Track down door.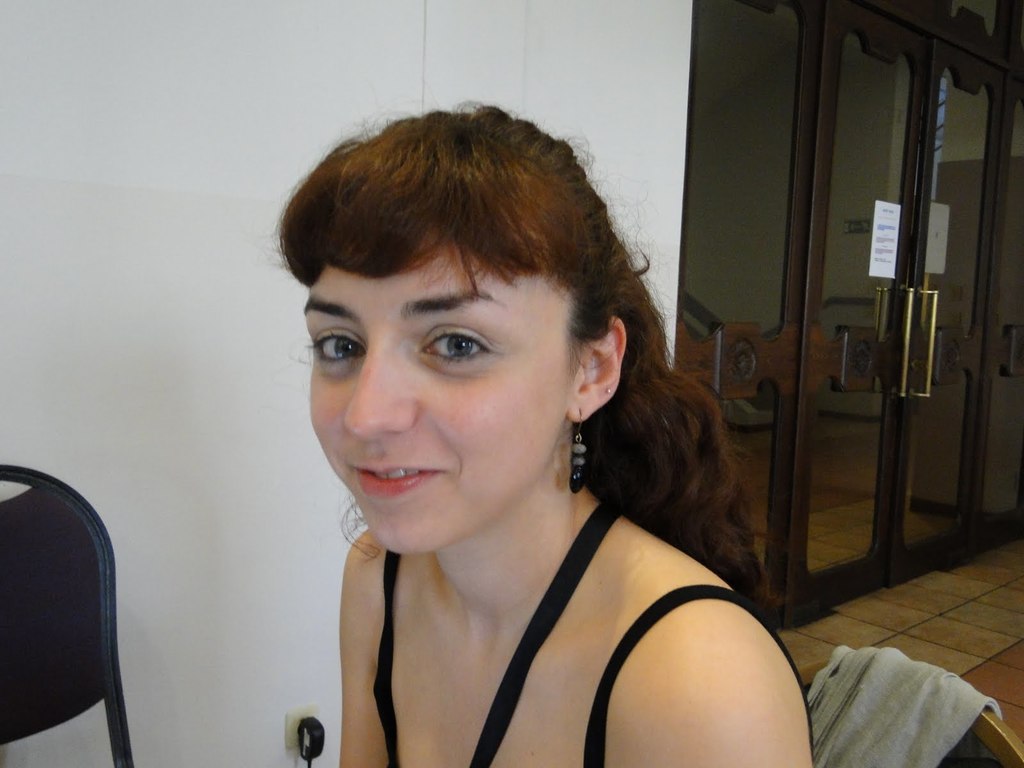
Tracked to [x1=778, y1=0, x2=1023, y2=628].
